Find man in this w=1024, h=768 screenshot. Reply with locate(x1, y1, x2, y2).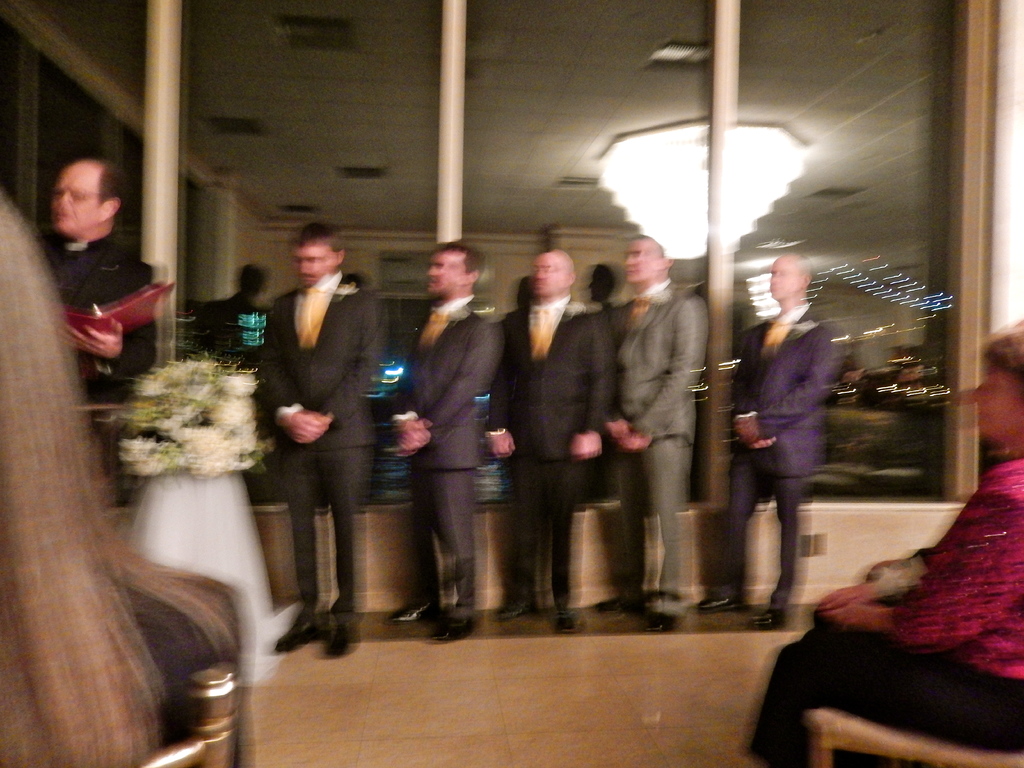
locate(605, 239, 703, 631).
